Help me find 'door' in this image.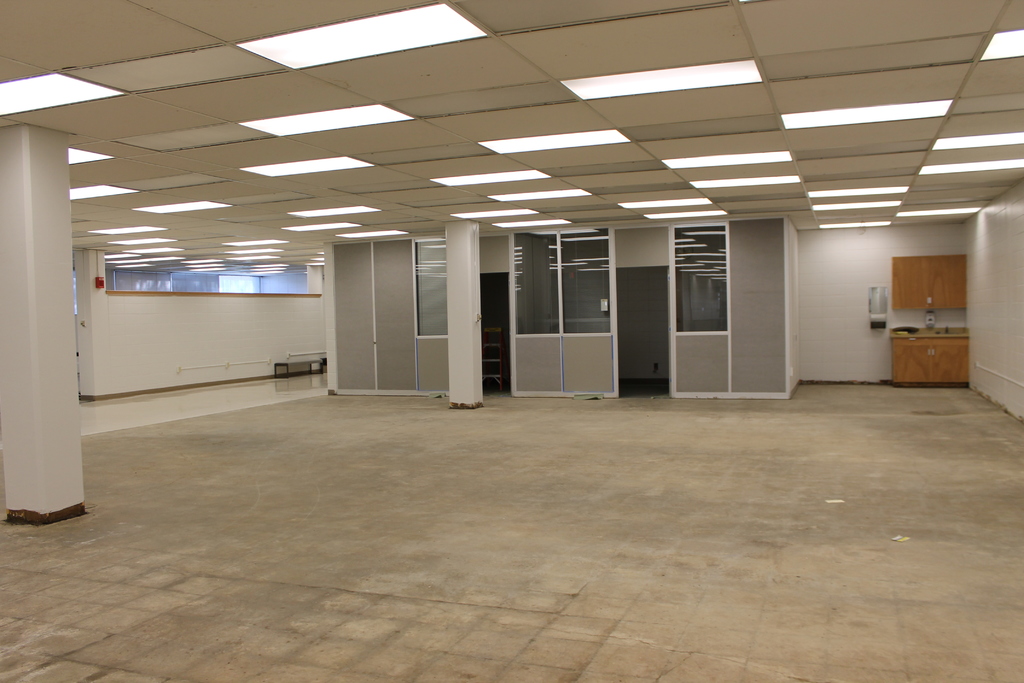
Found it: <region>330, 243, 417, 388</region>.
